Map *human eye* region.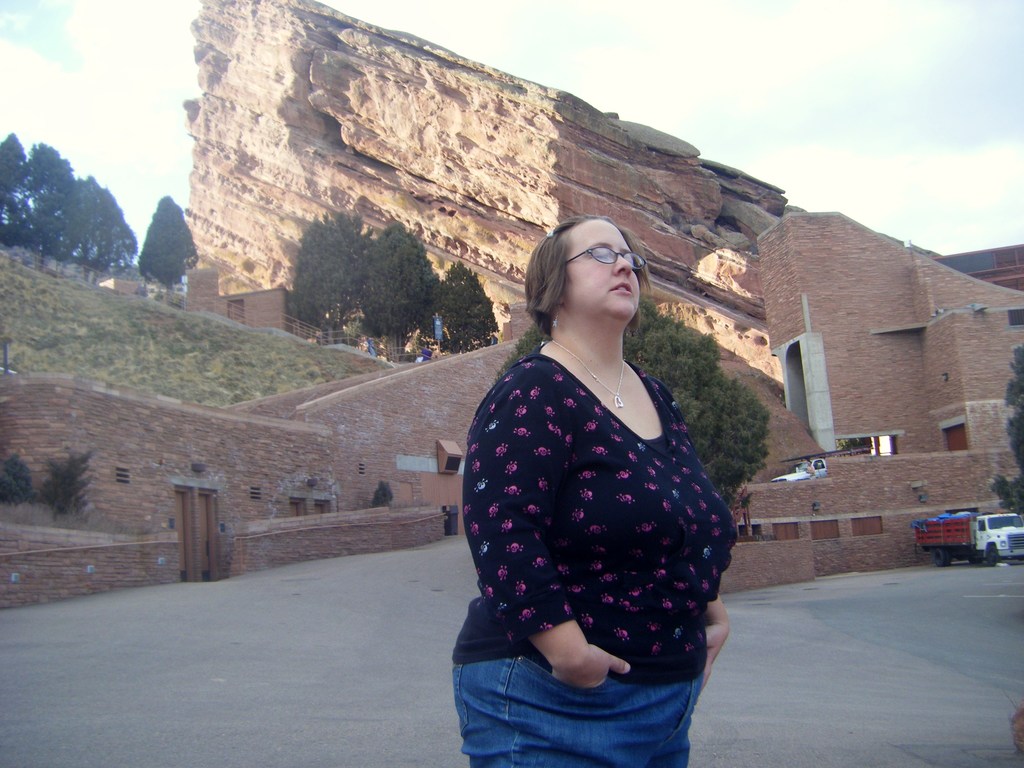
Mapped to bbox(587, 247, 610, 263).
